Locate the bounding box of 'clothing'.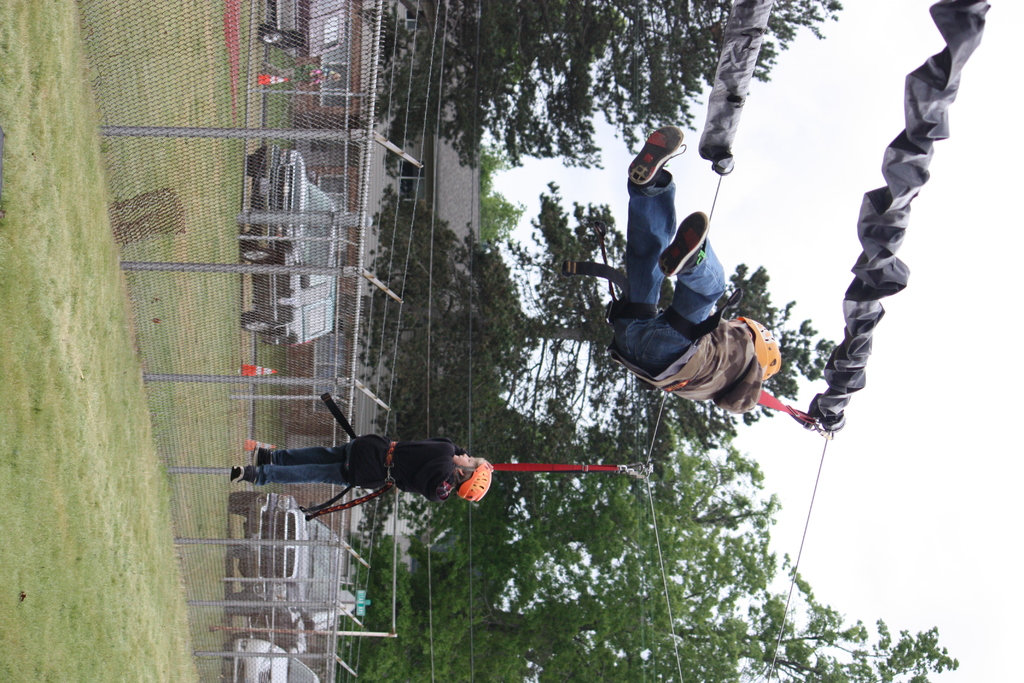
Bounding box: locate(249, 427, 456, 504).
